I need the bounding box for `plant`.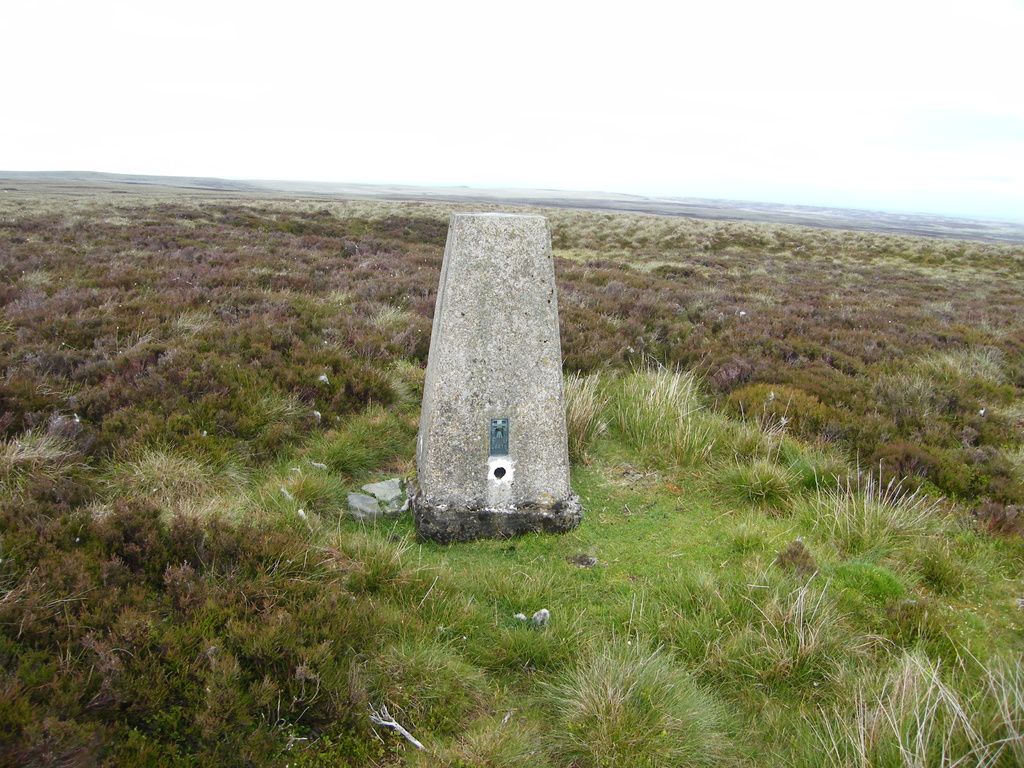
Here it is: {"x1": 0, "y1": 202, "x2": 1023, "y2": 767}.
